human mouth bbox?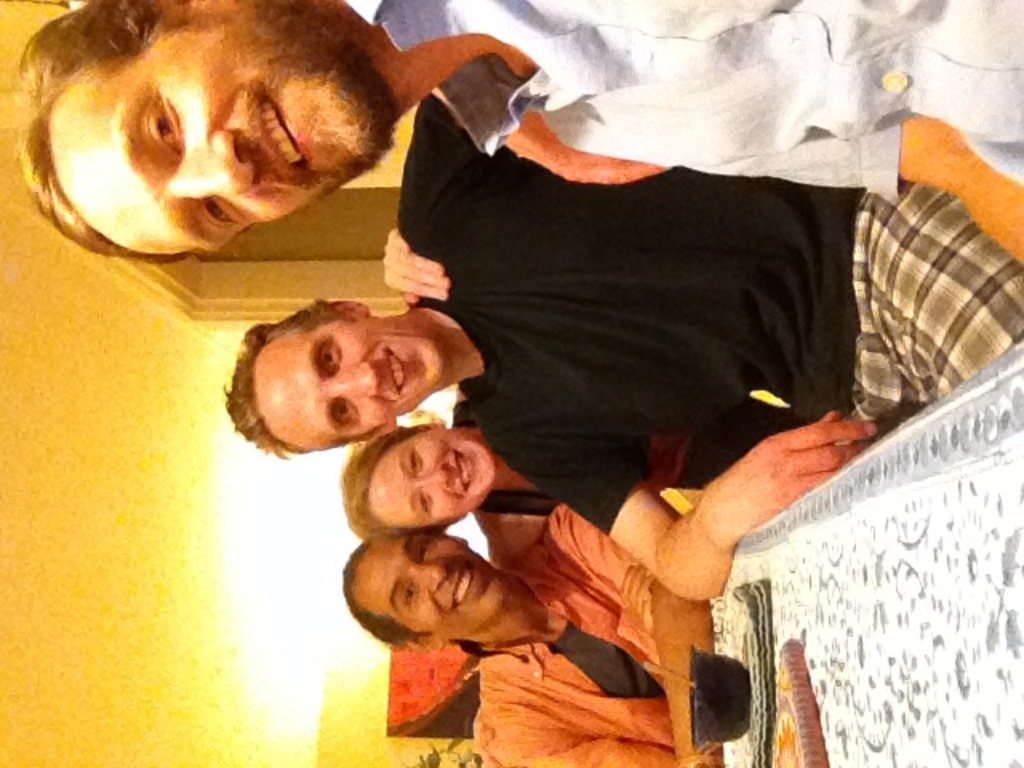
pyautogui.locateOnScreen(451, 566, 478, 606)
